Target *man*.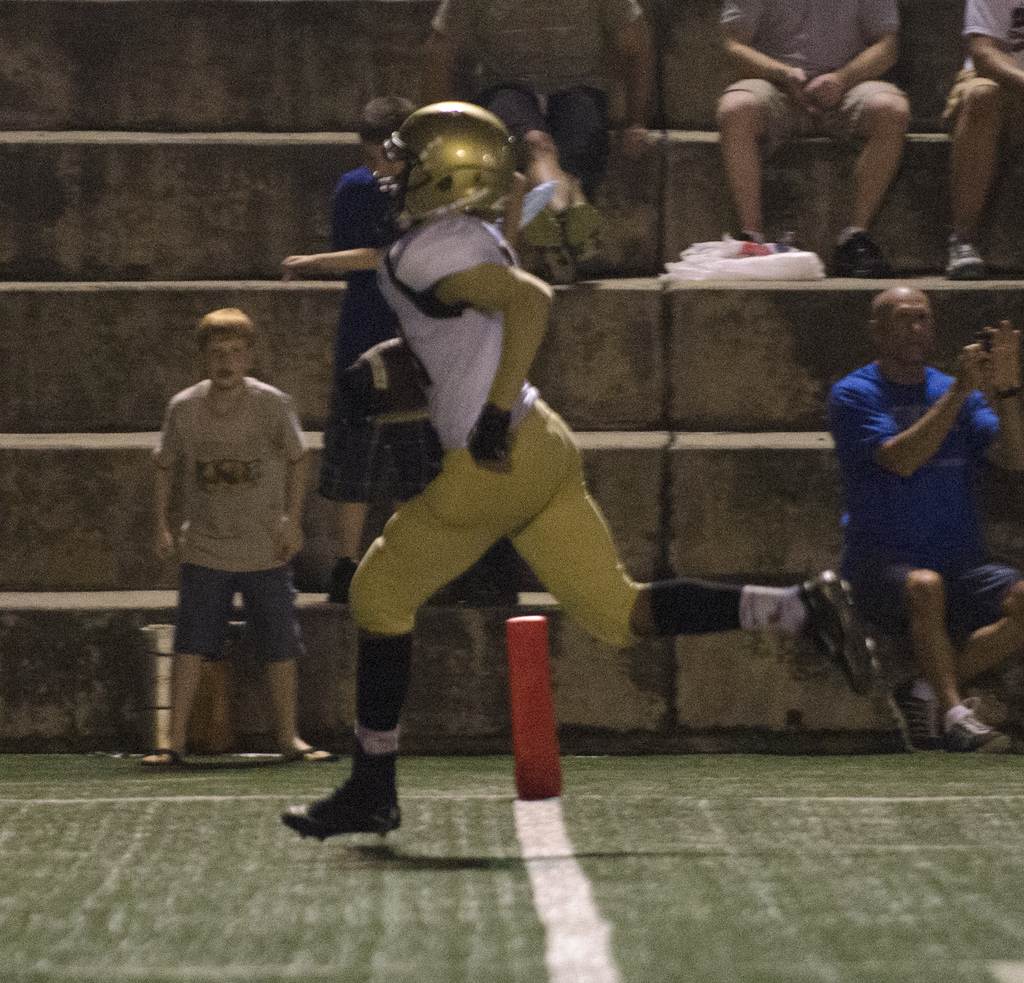
Target region: <bbox>721, 0, 904, 280</bbox>.
